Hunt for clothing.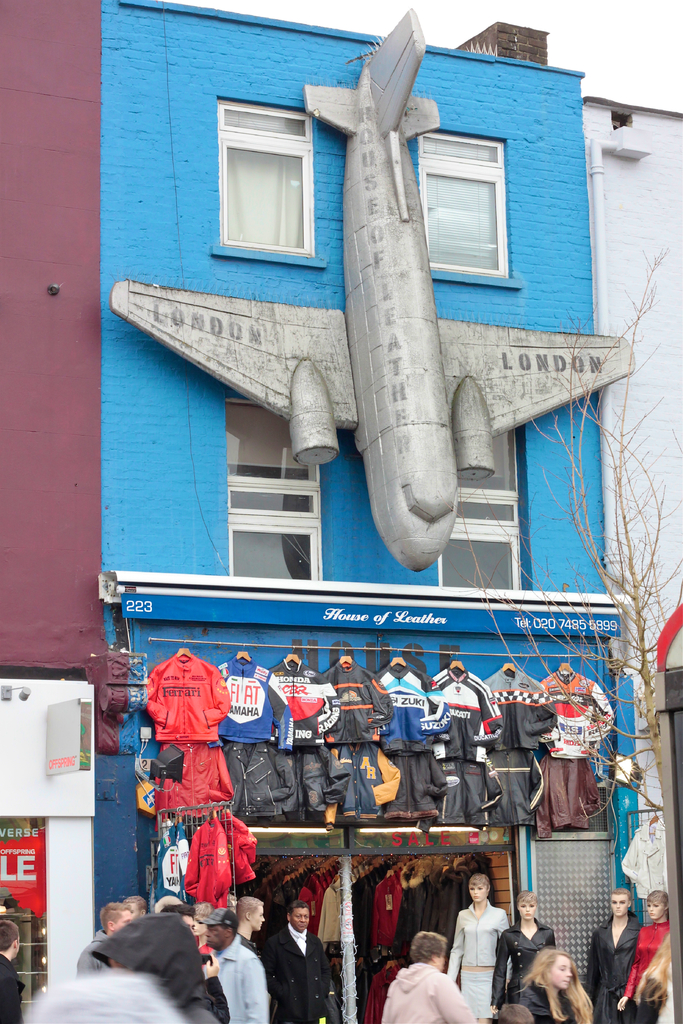
Hunted down at 586, 911, 642, 1023.
